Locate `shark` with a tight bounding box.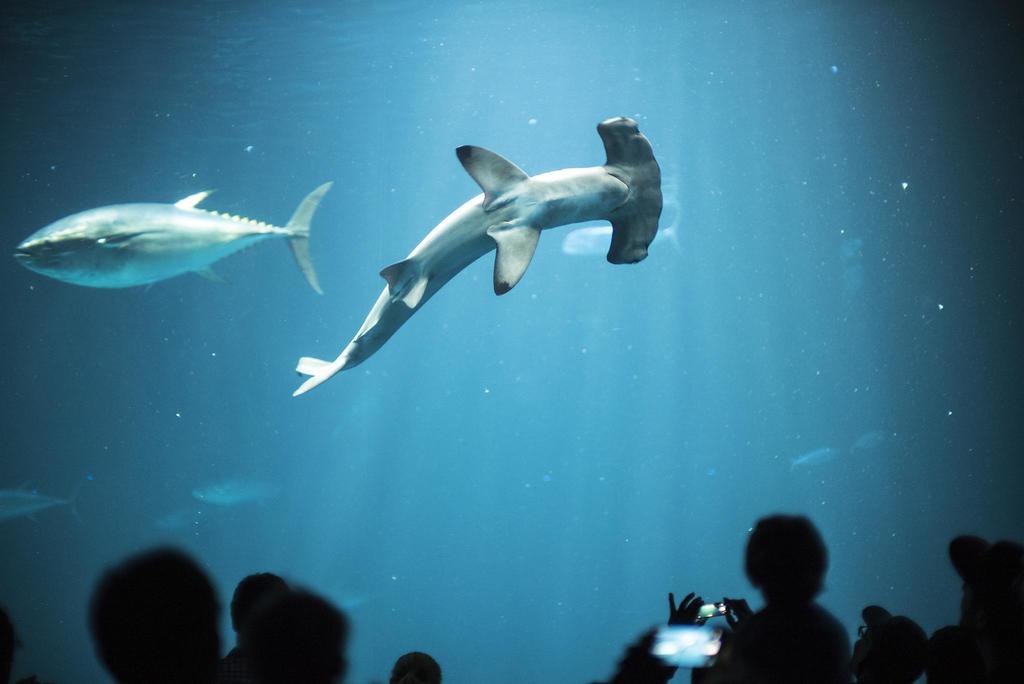
14,182,328,292.
